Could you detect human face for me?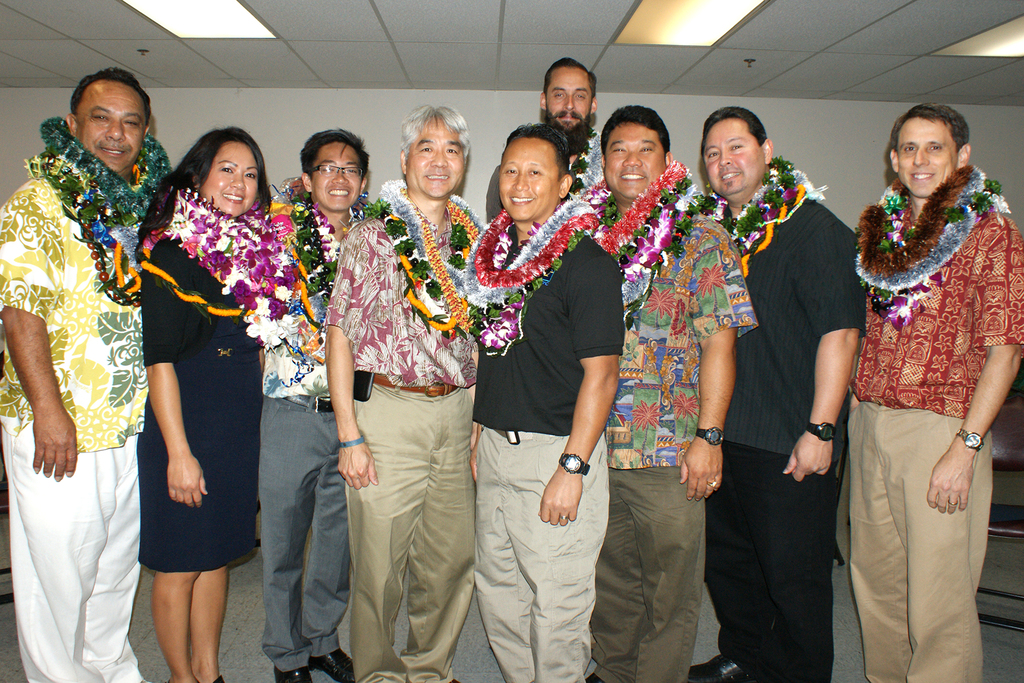
Detection result: left=606, top=126, right=664, bottom=201.
